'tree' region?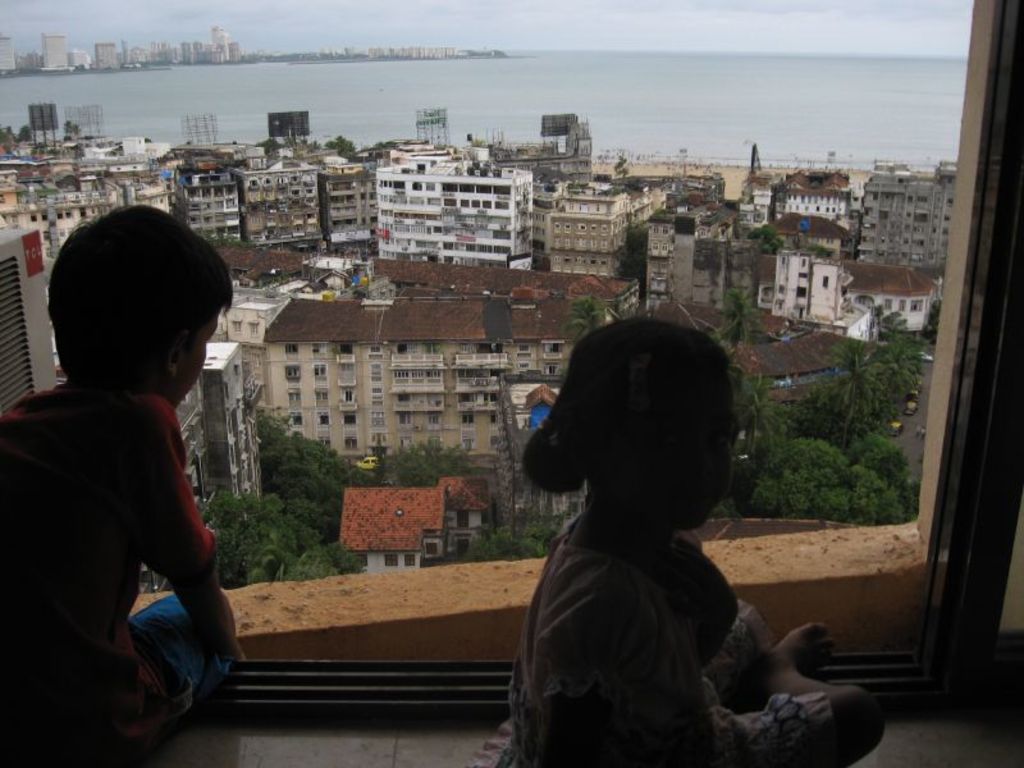
<region>881, 311, 919, 356</region>
